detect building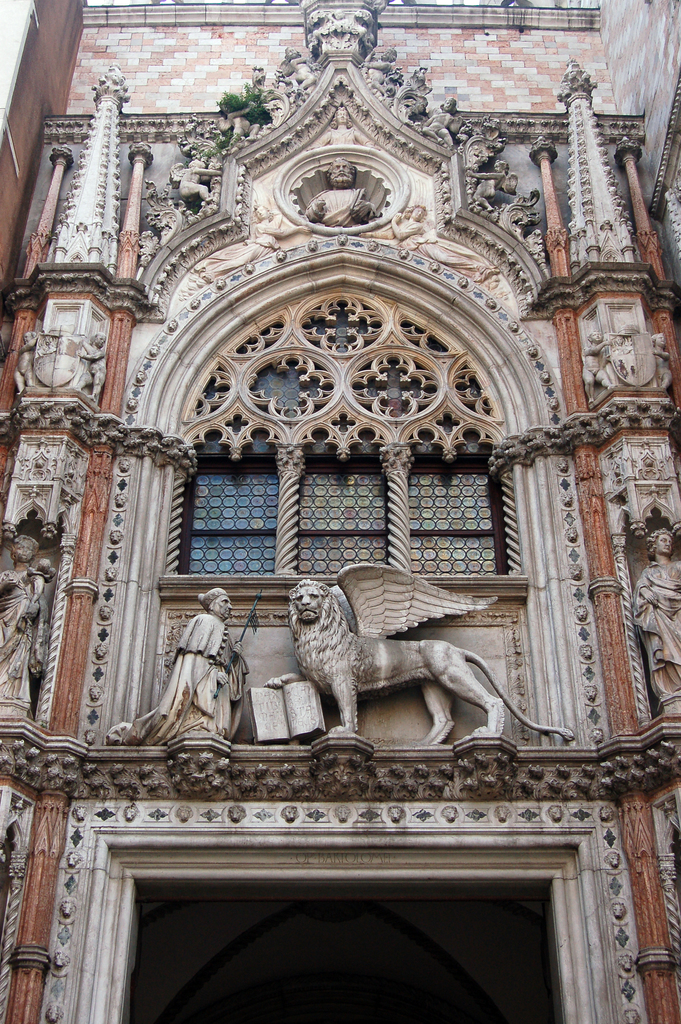
0:0:680:1023
